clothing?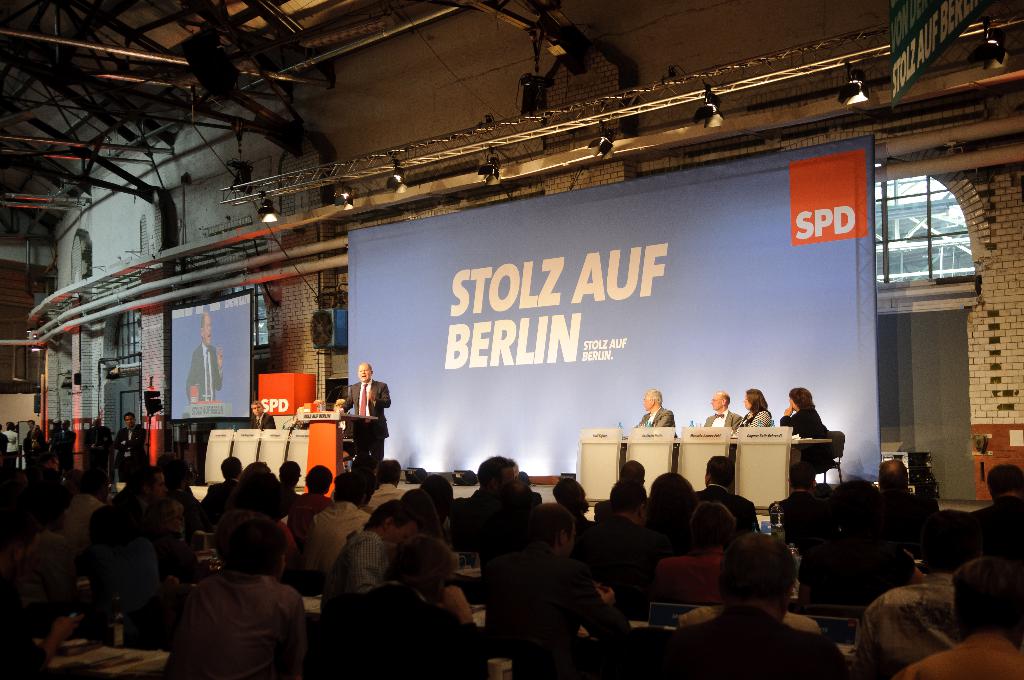
(847, 565, 956, 673)
